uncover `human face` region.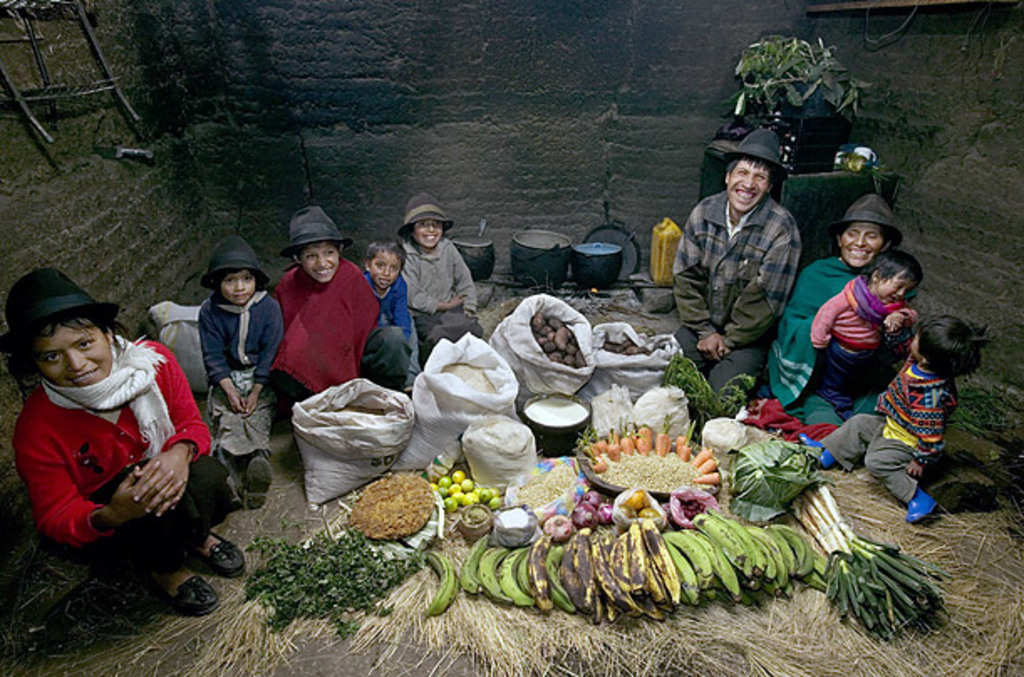
Uncovered: left=218, top=268, right=256, bottom=305.
